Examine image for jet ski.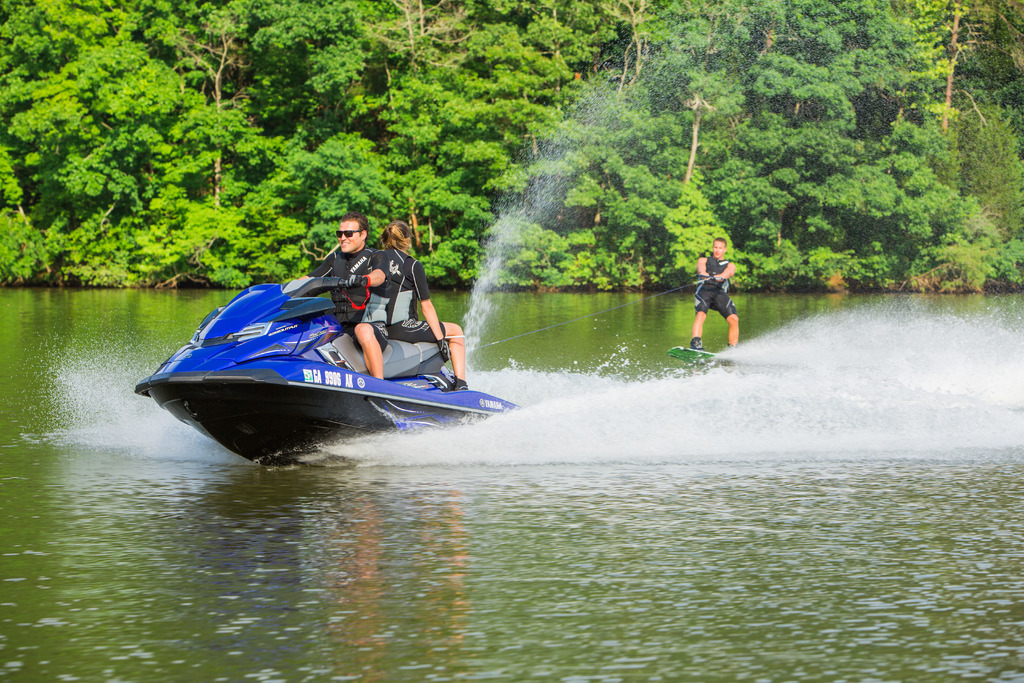
Examination result: rect(134, 277, 520, 468).
